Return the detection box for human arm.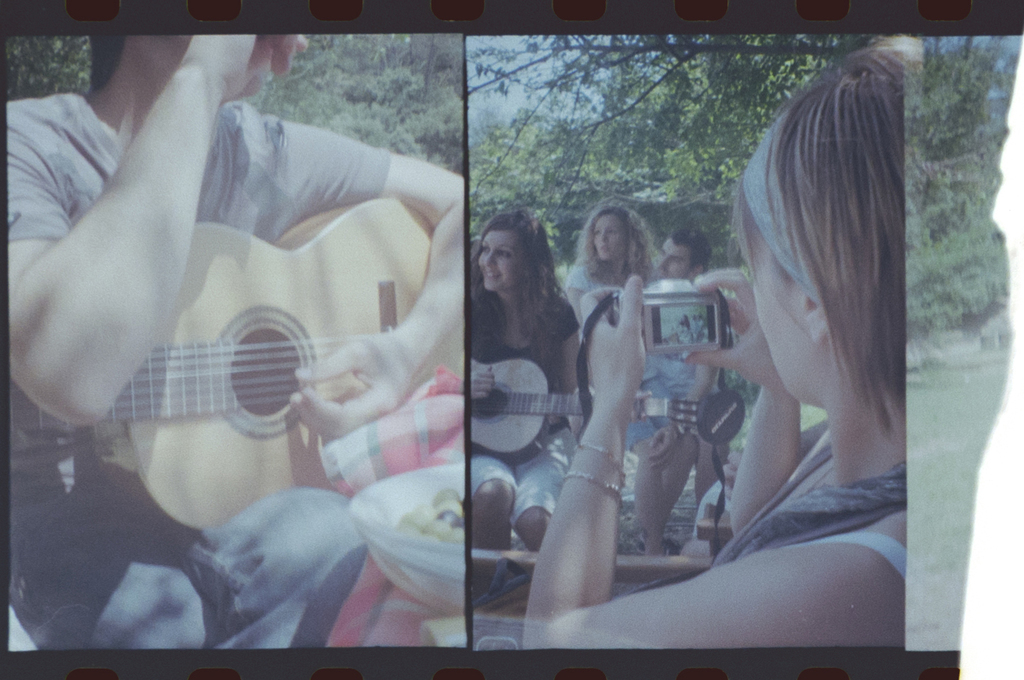
[left=466, top=362, right=507, bottom=401].
